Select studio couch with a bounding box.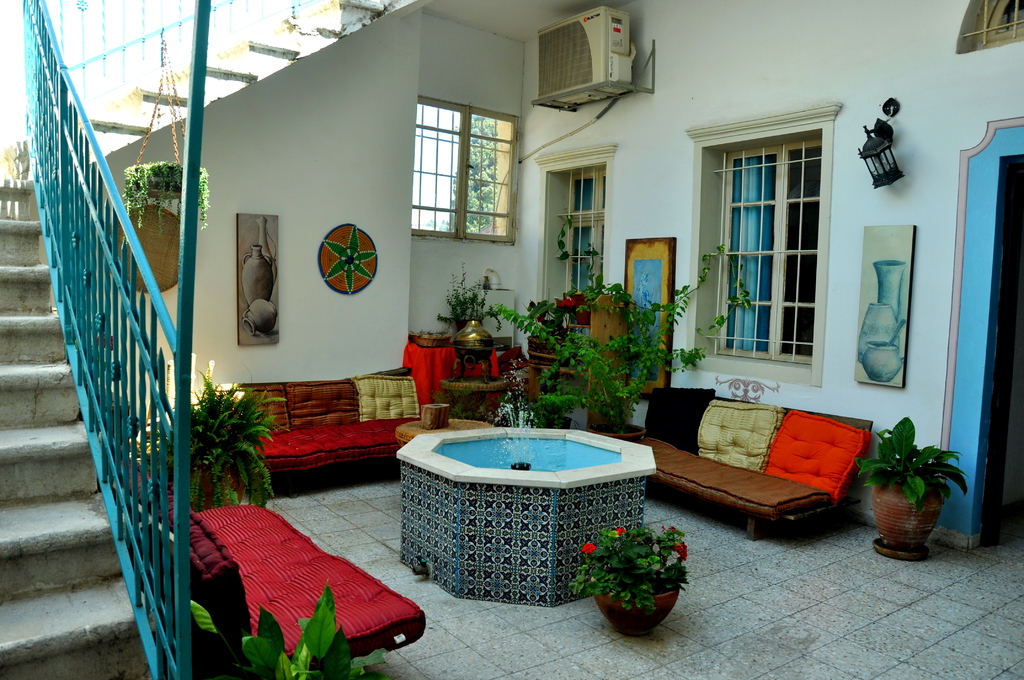
detection(147, 469, 431, 679).
